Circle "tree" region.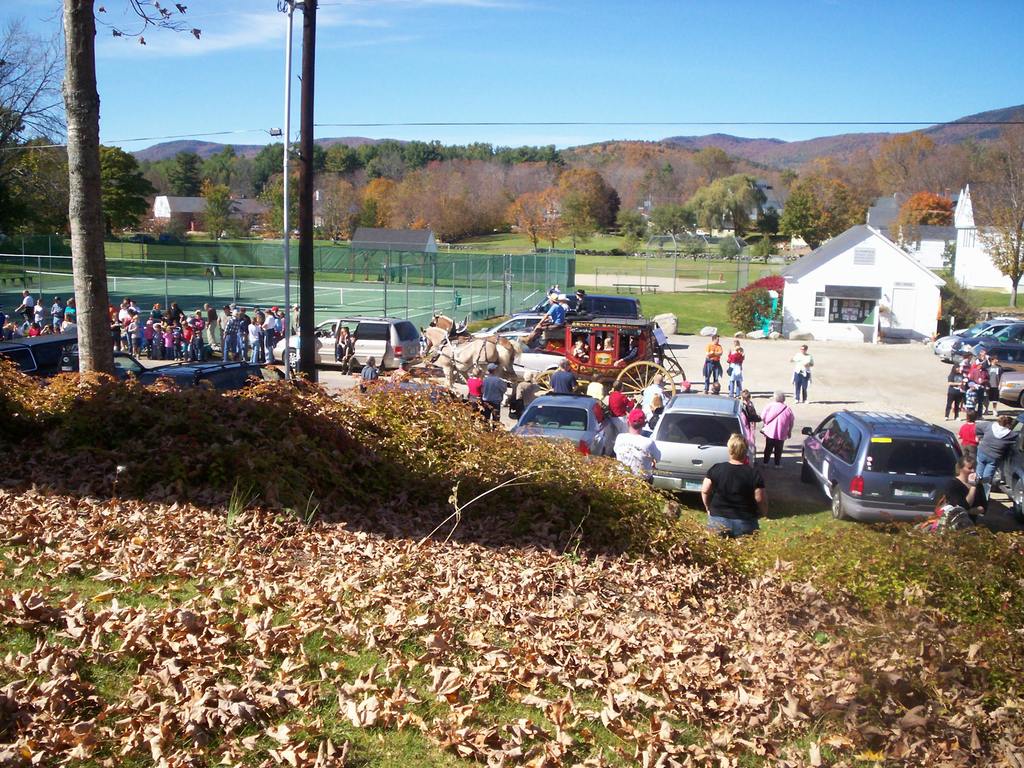
Region: (739,273,783,296).
